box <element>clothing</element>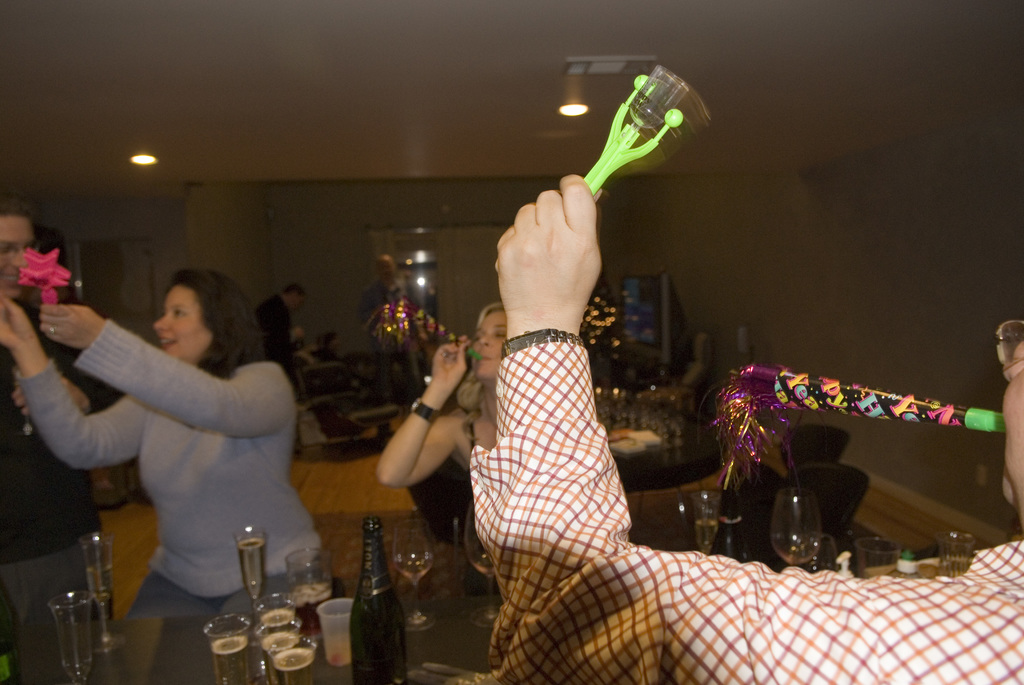
<bbox>0, 299, 111, 622</bbox>
